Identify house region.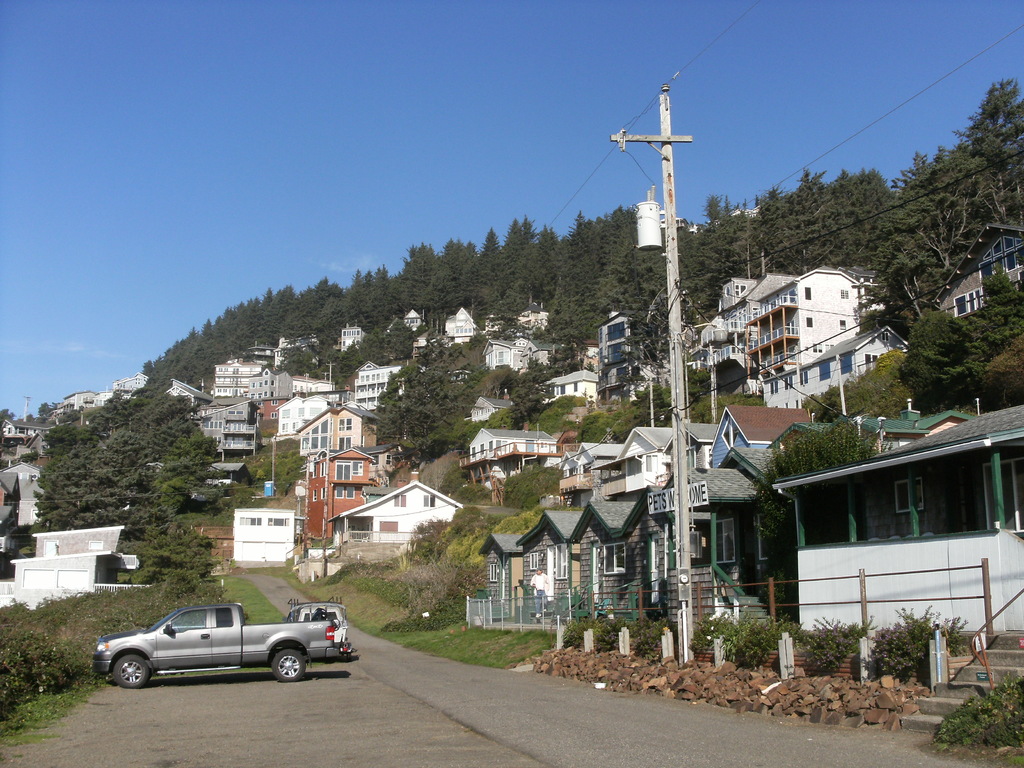
Region: [466,522,521,621].
